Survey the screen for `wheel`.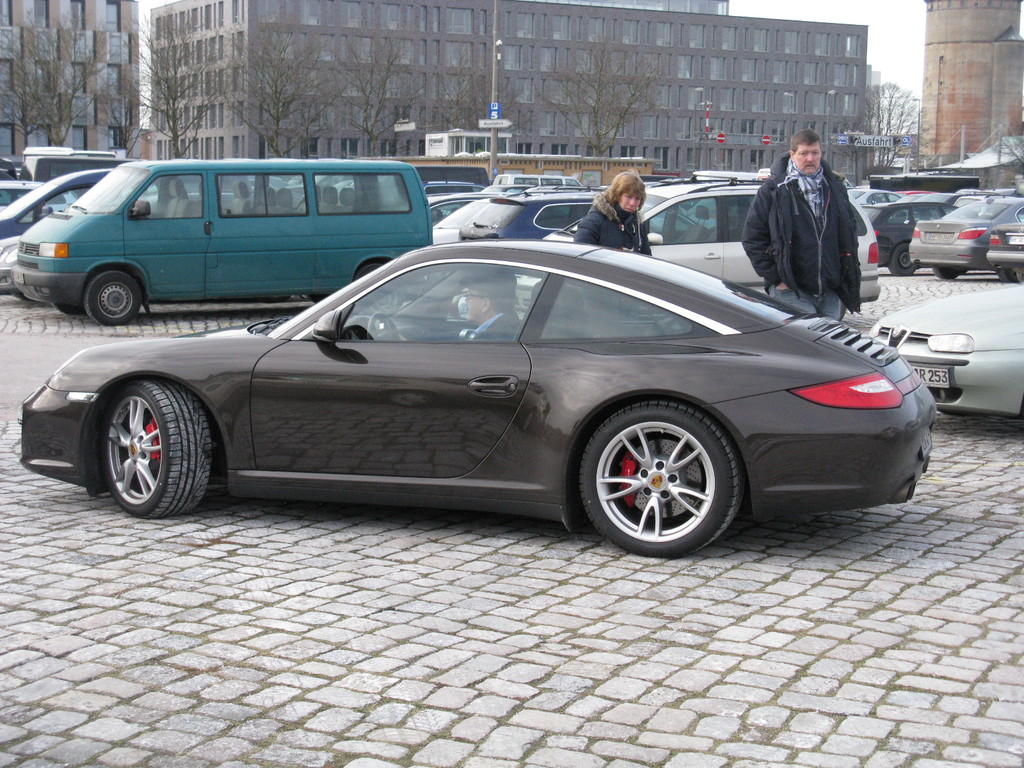
Survey found: [564,394,746,554].
